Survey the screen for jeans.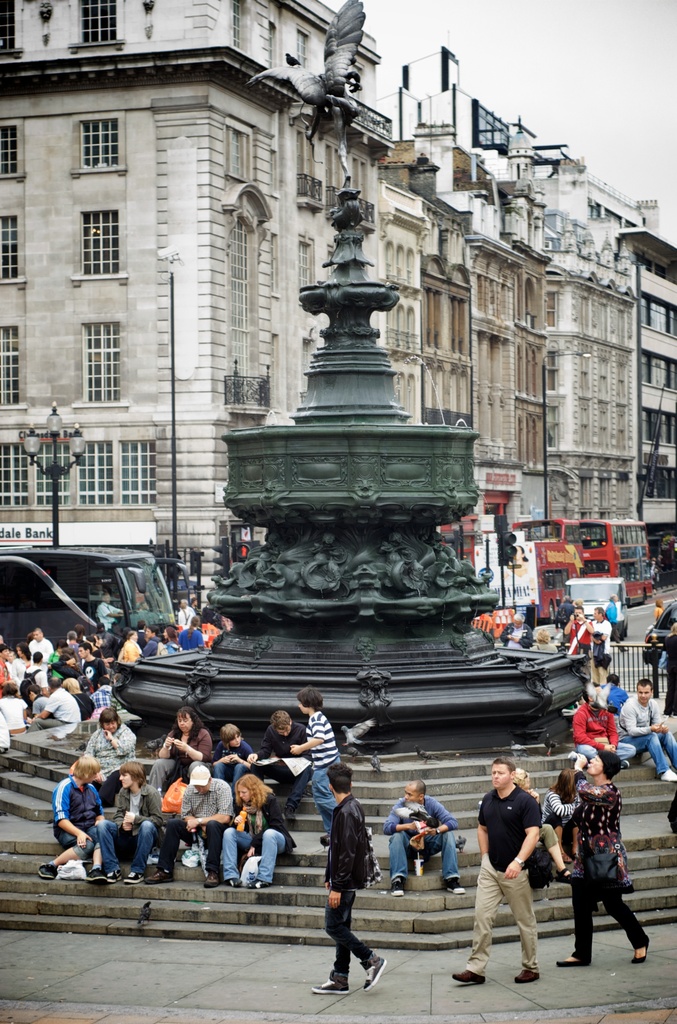
Survey found: (left=577, top=863, right=648, bottom=958).
